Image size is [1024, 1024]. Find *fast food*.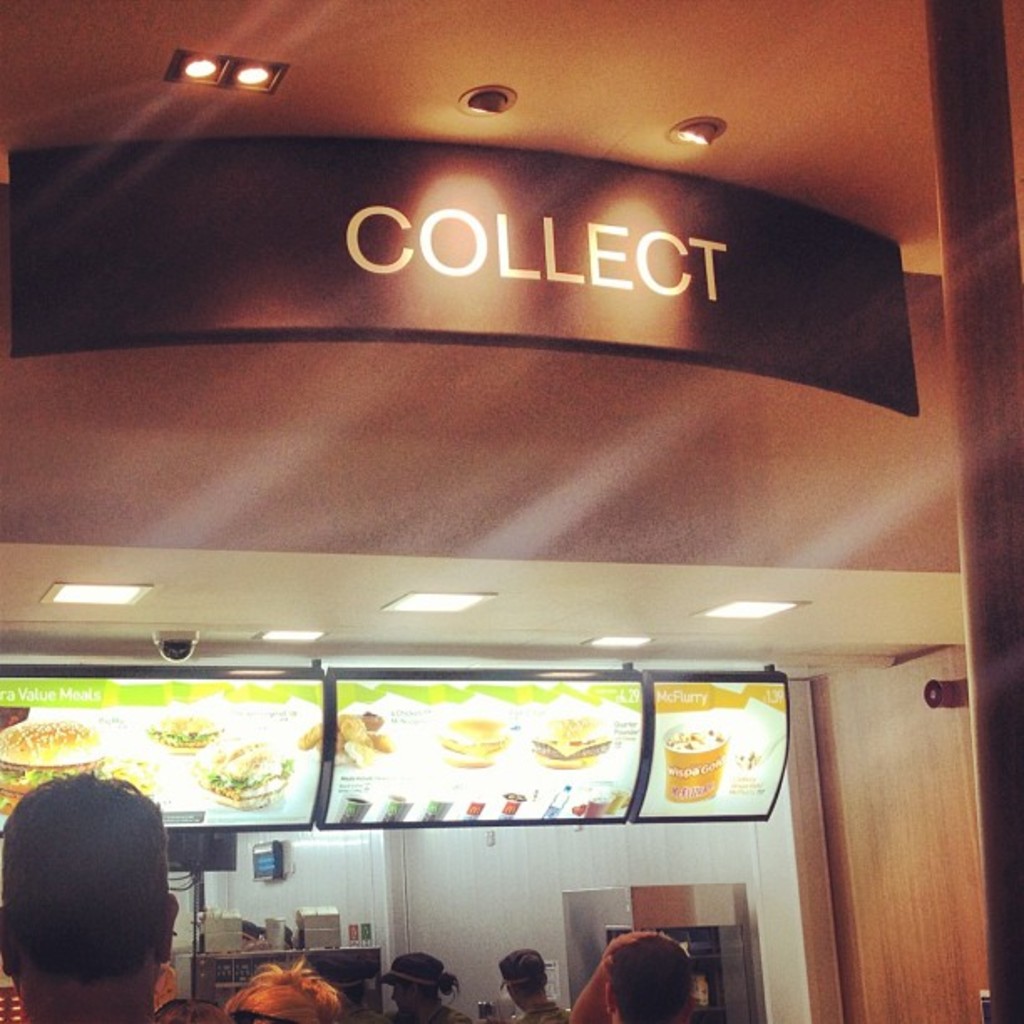
[149, 713, 219, 755].
